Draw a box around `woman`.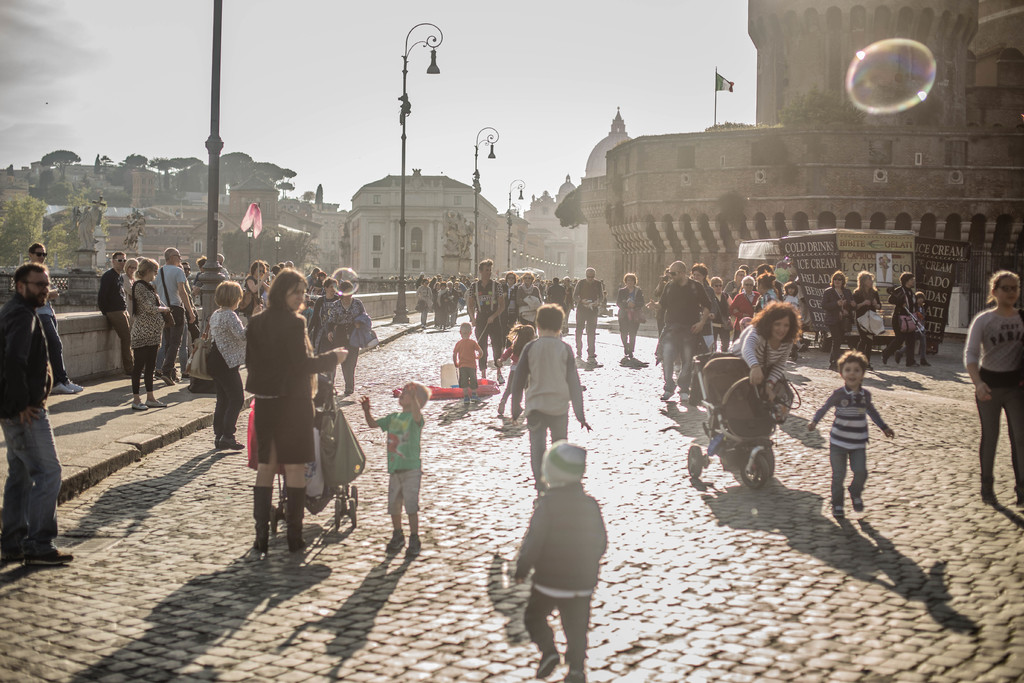
Rect(653, 268, 672, 335).
